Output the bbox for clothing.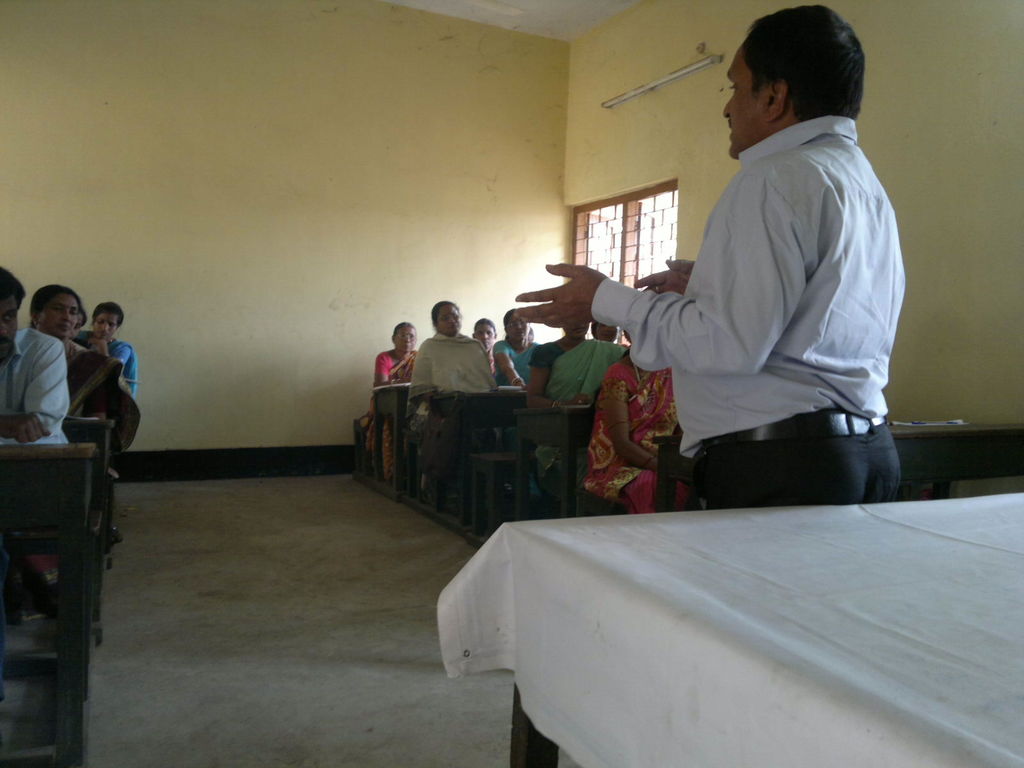
65, 333, 136, 456.
